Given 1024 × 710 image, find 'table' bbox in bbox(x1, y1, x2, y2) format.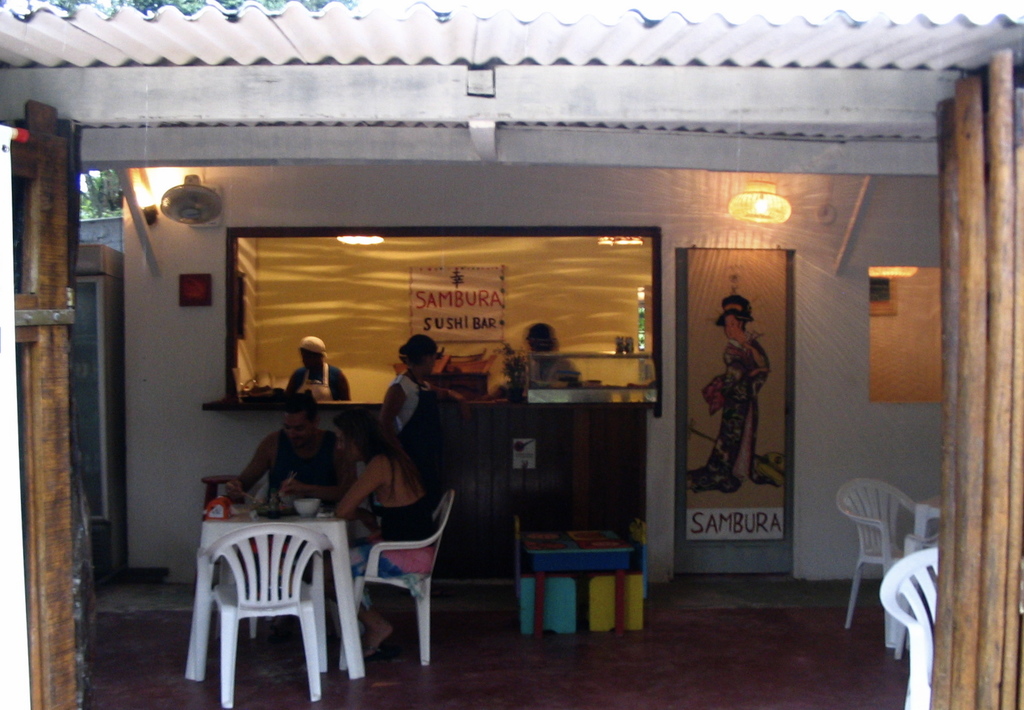
bbox(187, 523, 358, 679).
